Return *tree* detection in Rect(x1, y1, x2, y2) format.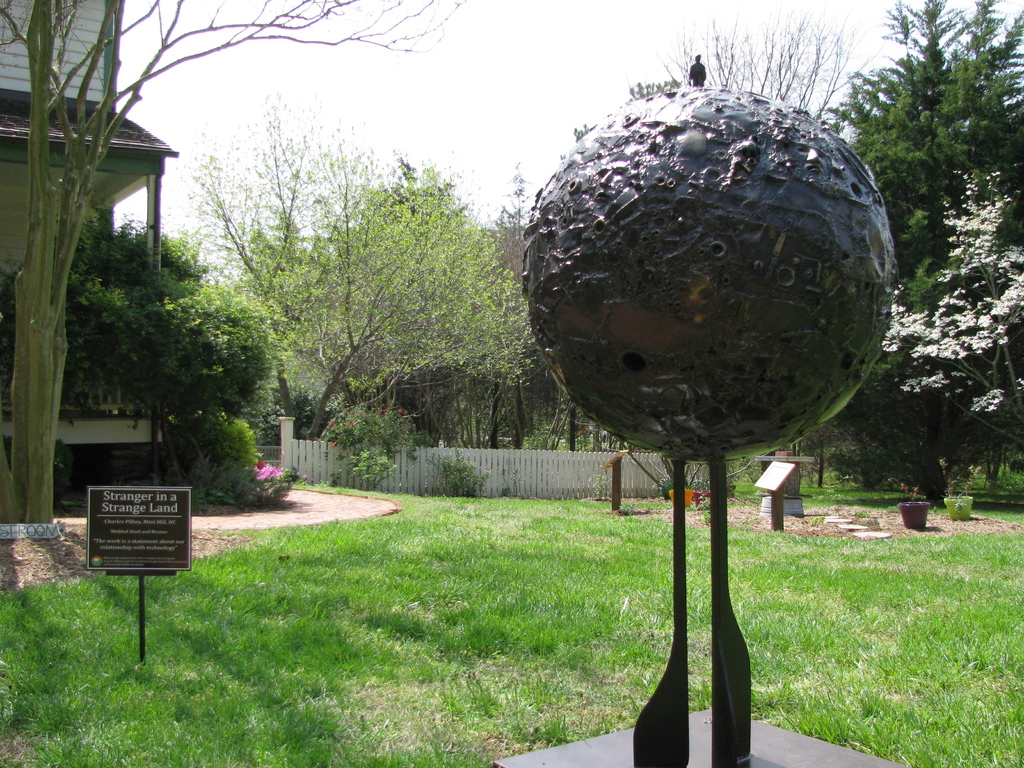
Rect(172, 86, 537, 445).
